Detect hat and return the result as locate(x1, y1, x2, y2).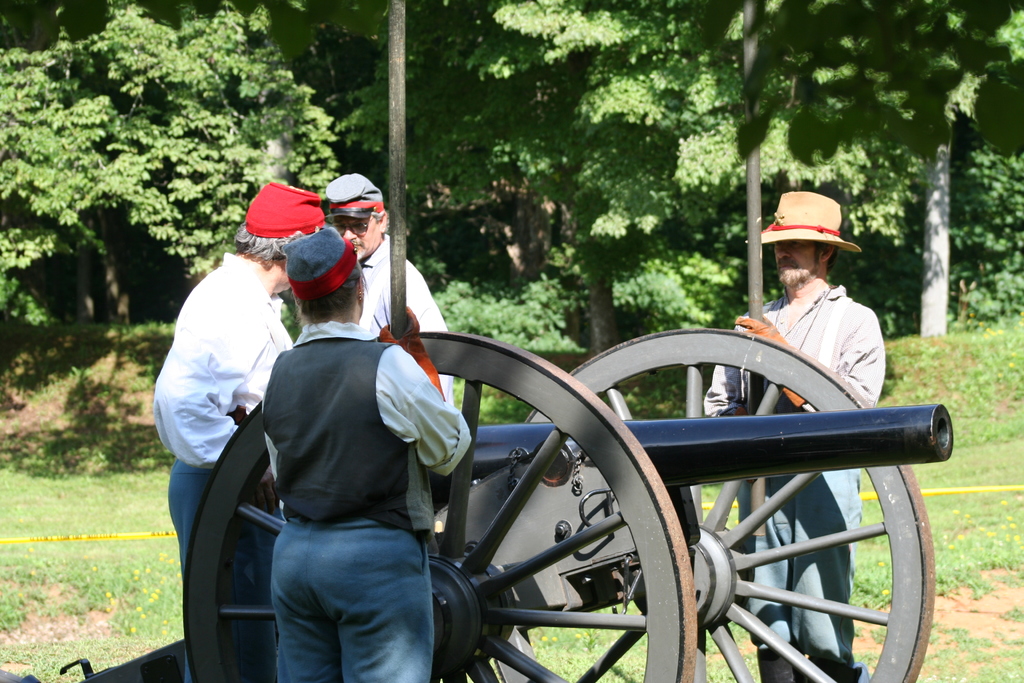
locate(328, 172, 384, 214).
